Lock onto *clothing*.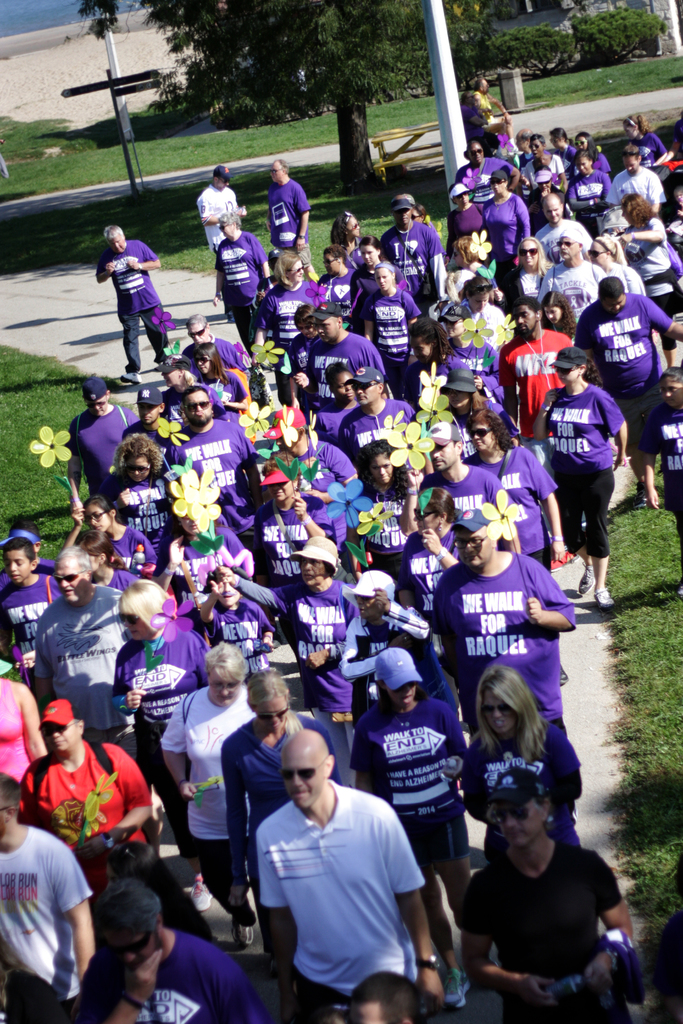
Locked: 541:385:627:561.
